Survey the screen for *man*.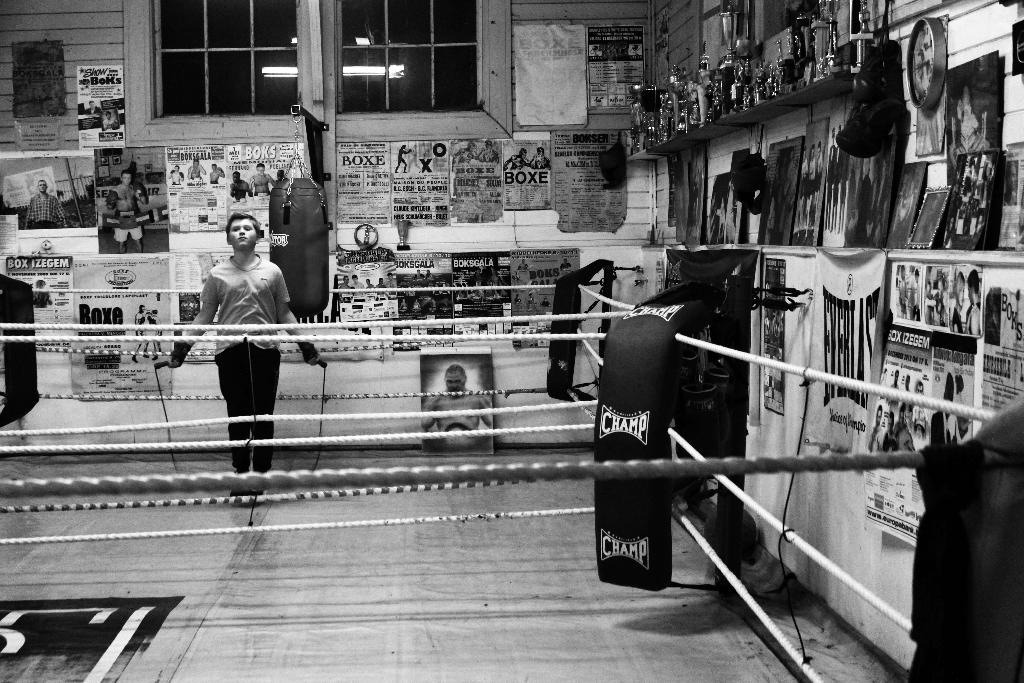
Survey found: 417:362:496:452.
